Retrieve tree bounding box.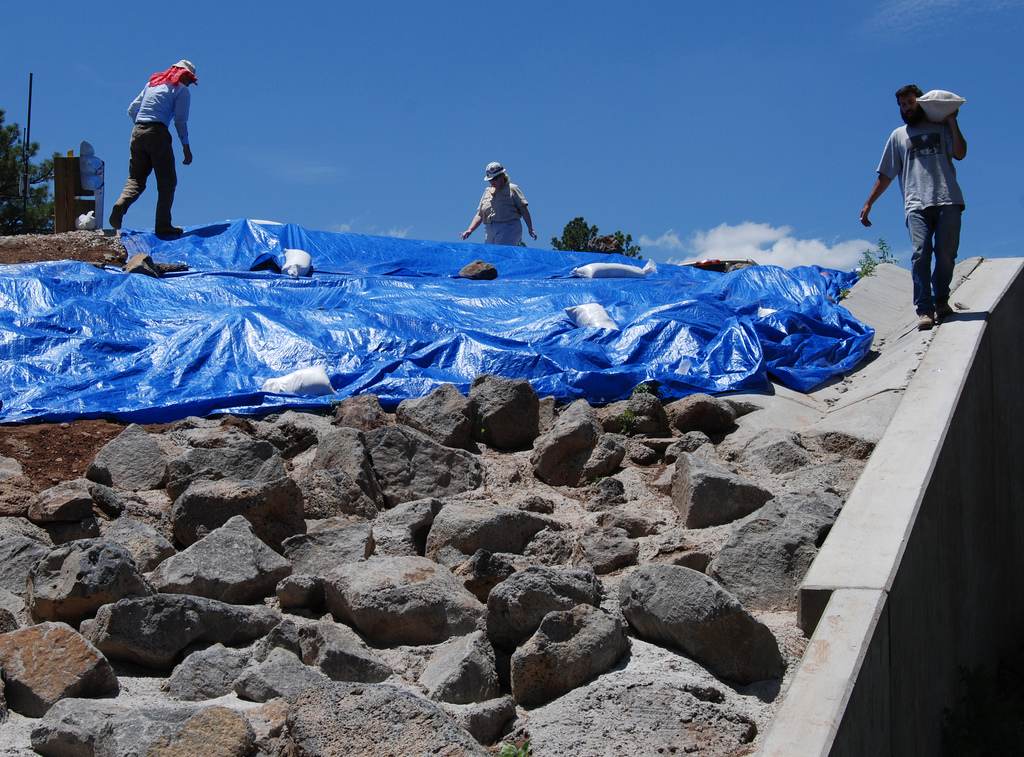
Bounding box: l=856, t=237, r=893, b=273.
